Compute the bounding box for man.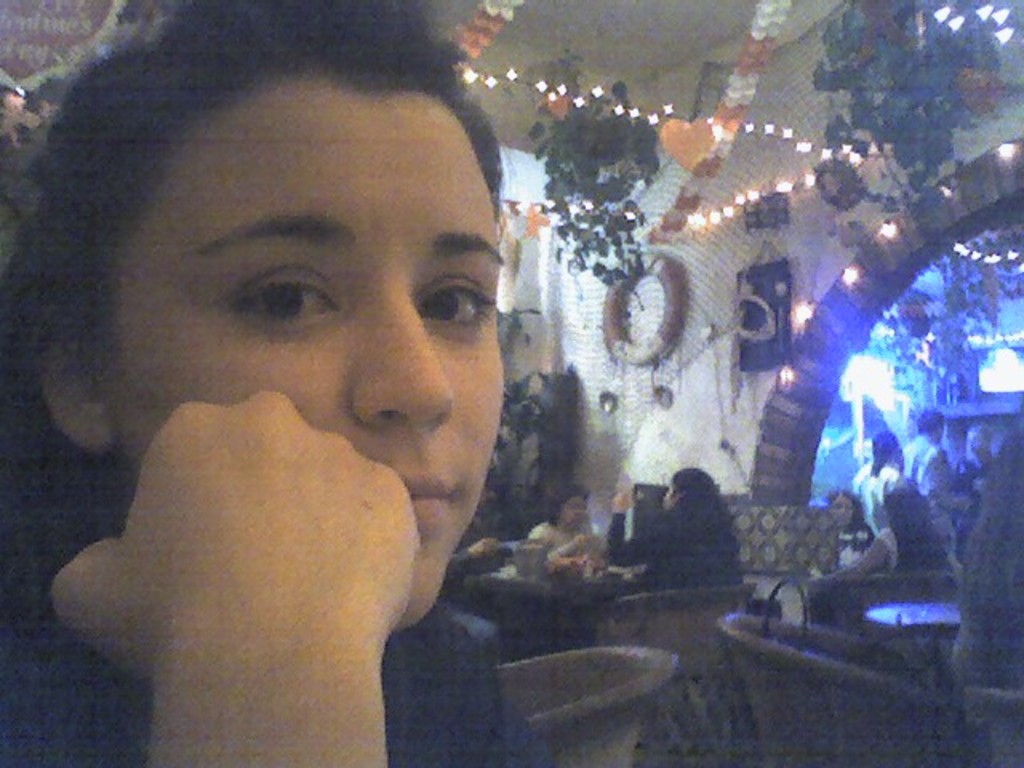
(898, 403, 960, 546).
